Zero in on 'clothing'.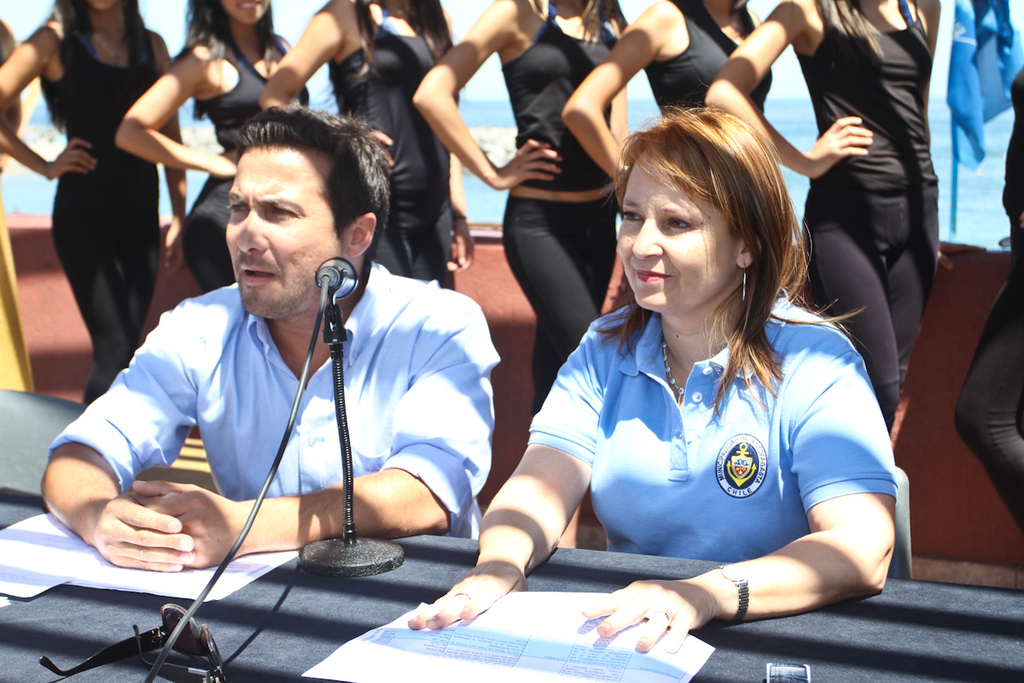
Zeroed in: (left=793, top=0, right=944, bottom=413).
